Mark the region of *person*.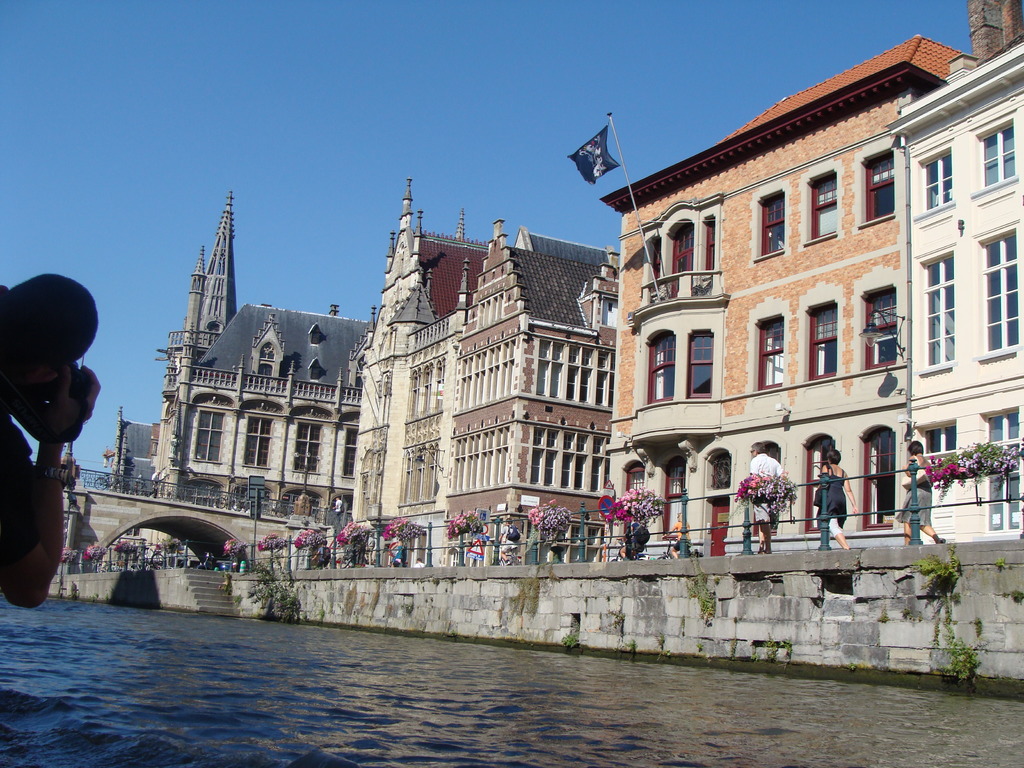
Region: 663, 512, 691, 564.
